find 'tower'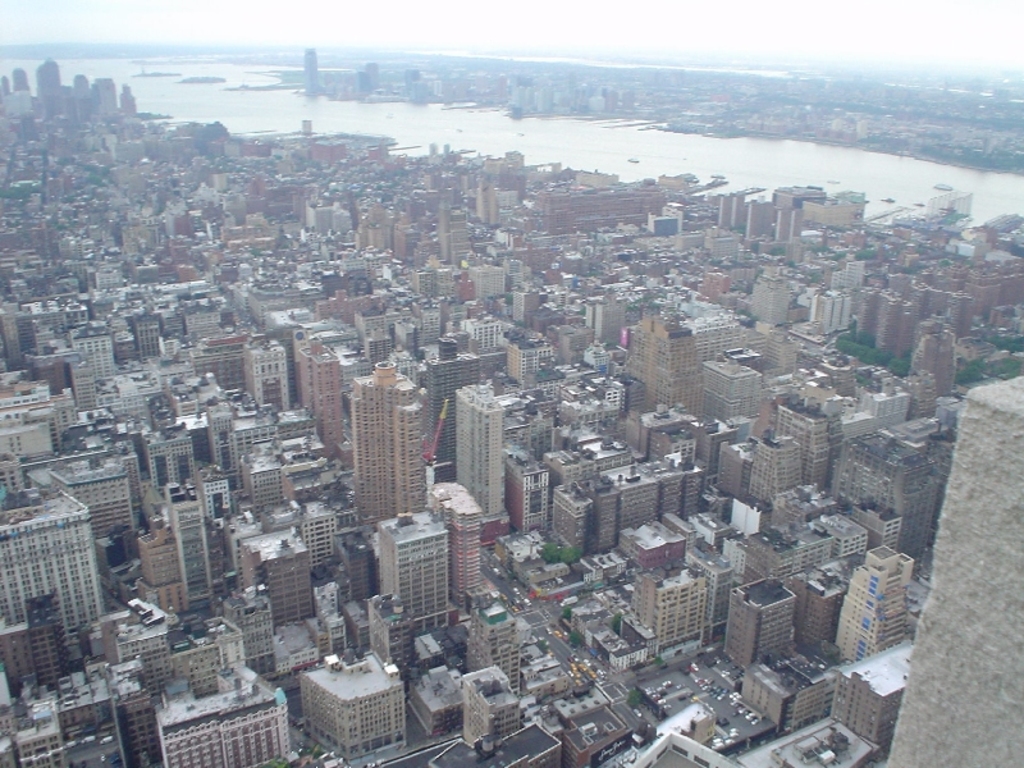
[602, 463, 659, 536]
